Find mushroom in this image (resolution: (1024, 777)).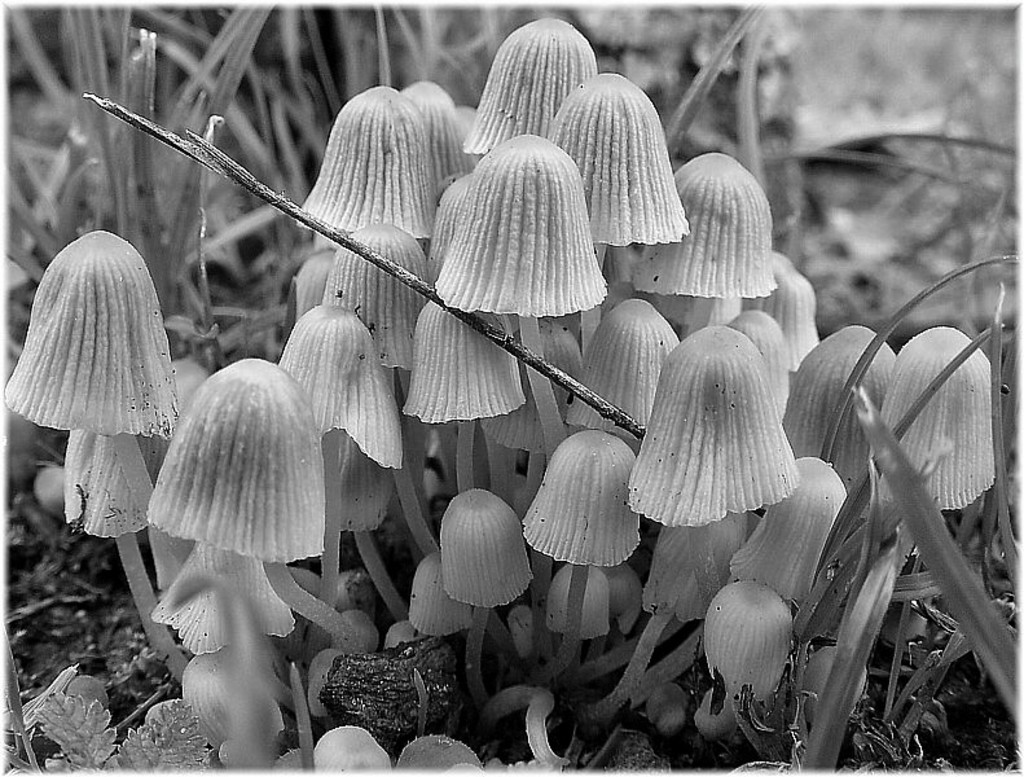
[542, 67, 690, 372].
